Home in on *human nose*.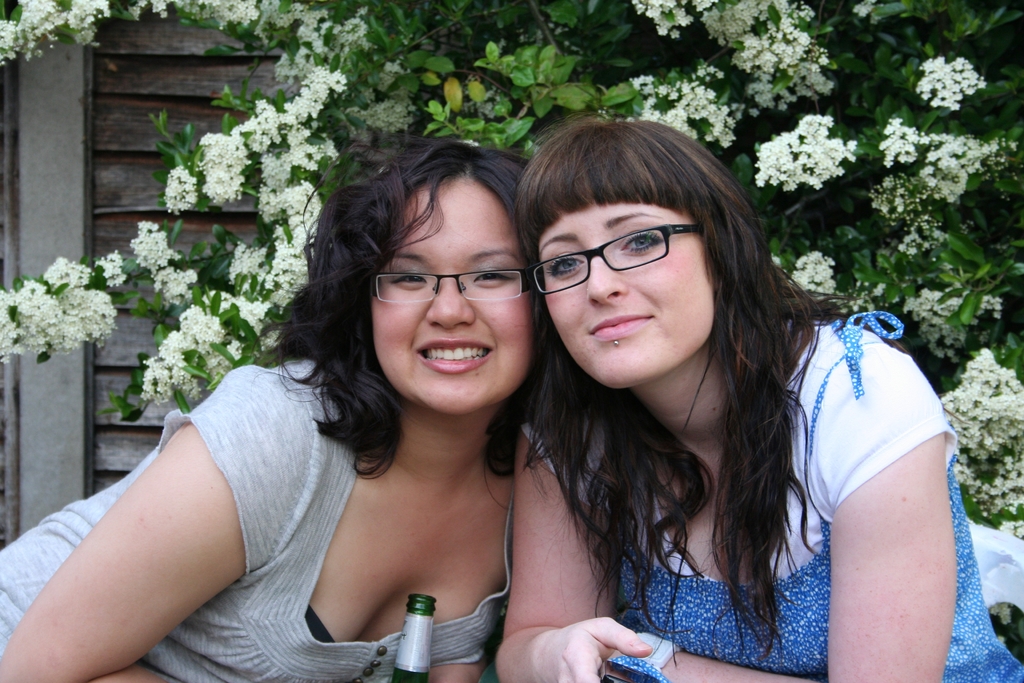
Homed in at left=588, top=251, right=627, bottom=306.
